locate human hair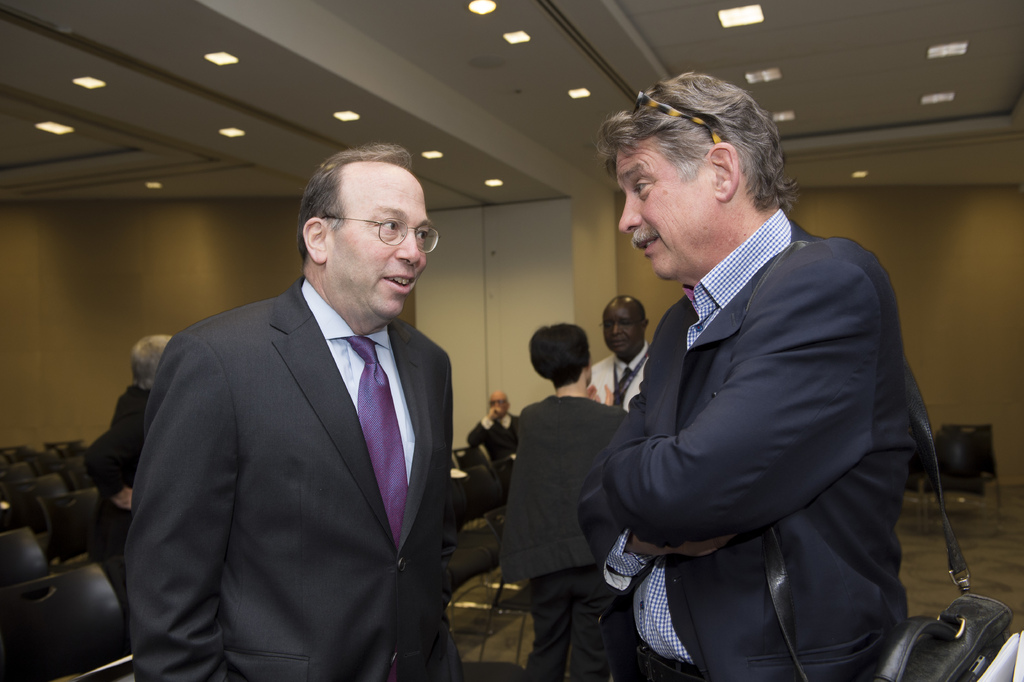
(606,76,781,235)
